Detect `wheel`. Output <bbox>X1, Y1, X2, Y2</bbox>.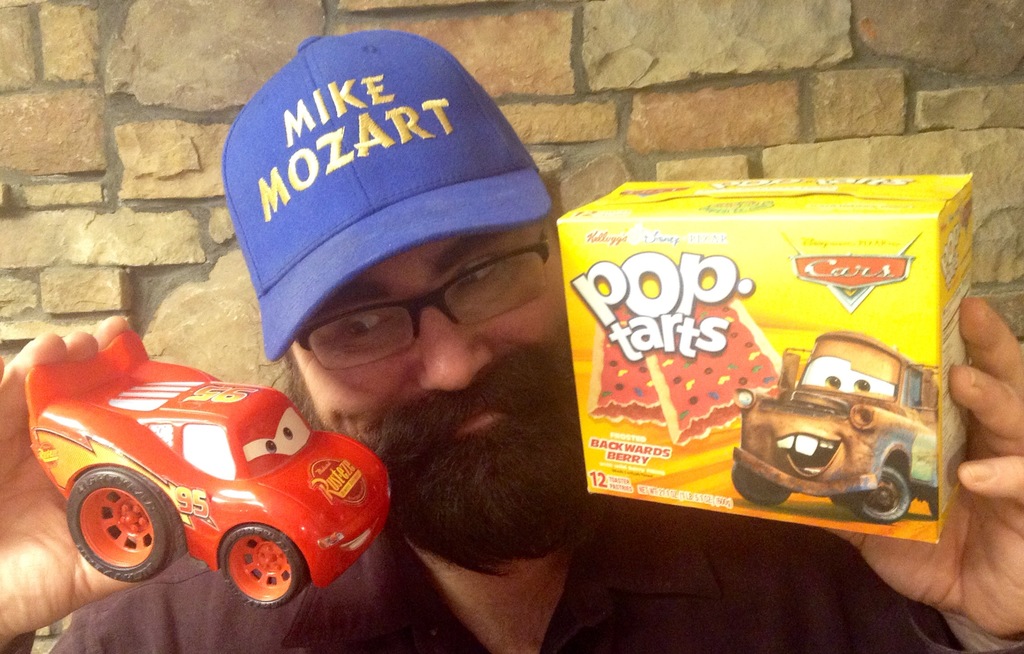
<bbox>61, 463, 181, 580</bbox>.
